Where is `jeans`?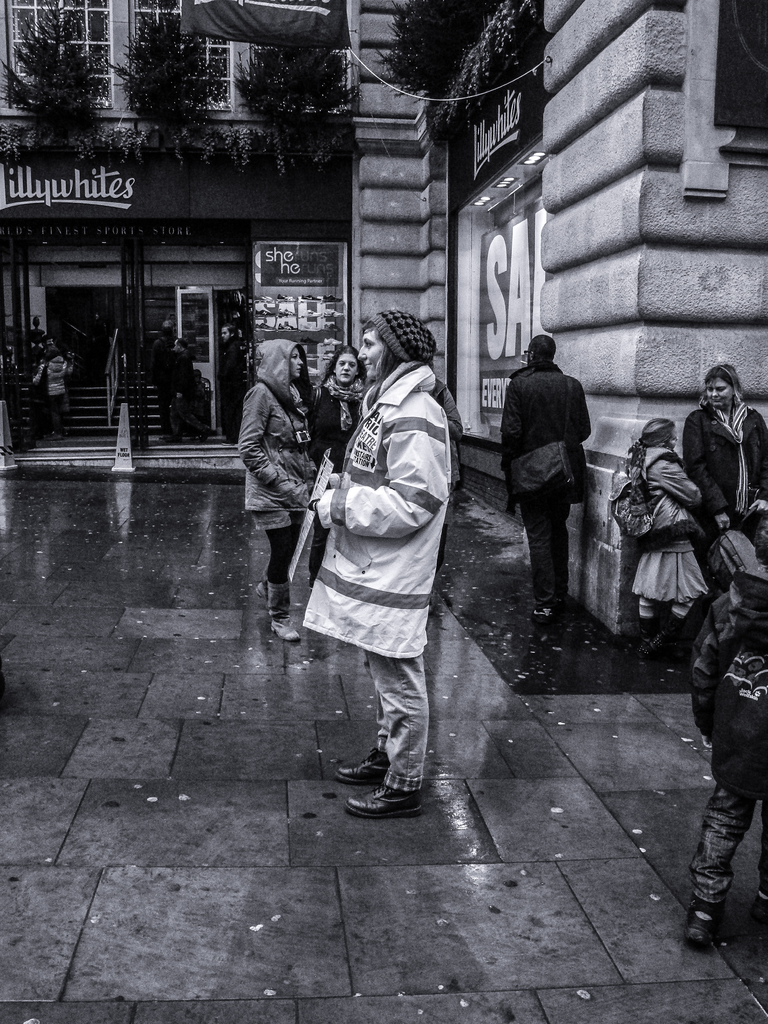
{"left": 369, "top": 652, "right": 427, "bottom": 792}.
